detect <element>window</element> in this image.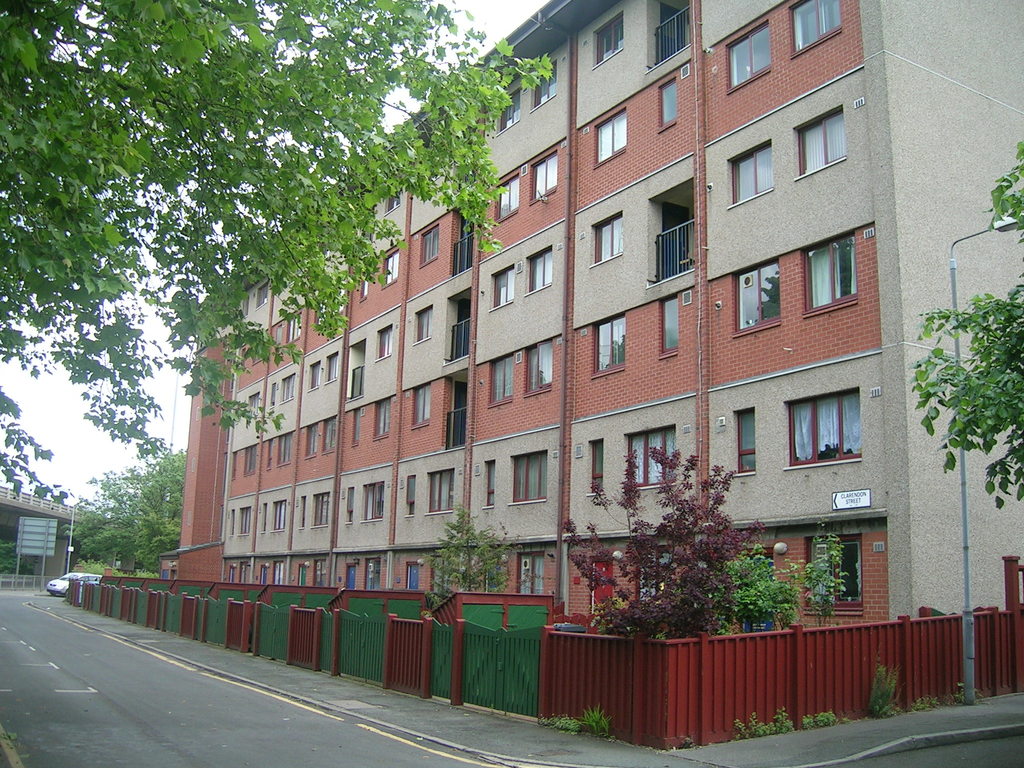
Detection: [left=786, top=389, right=861, bottom=472].
